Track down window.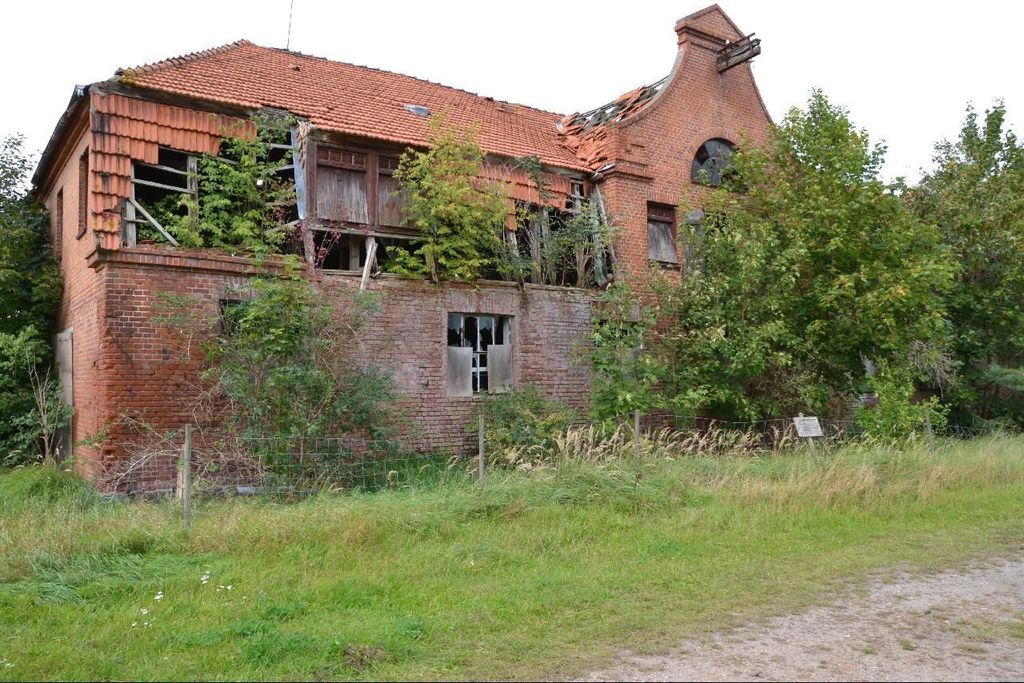
Tracked to {"left": 646, "top": 197, "right": 677, "bottom": 267}.
